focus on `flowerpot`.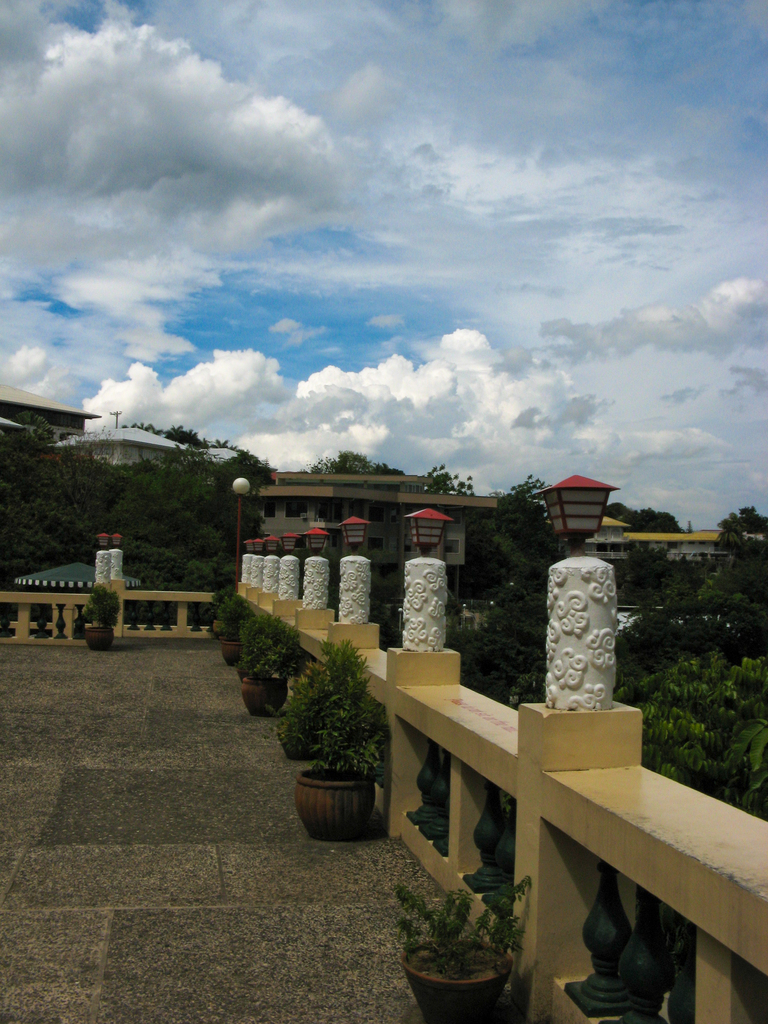
Focused at BBox(84, 622, 107, 646).
